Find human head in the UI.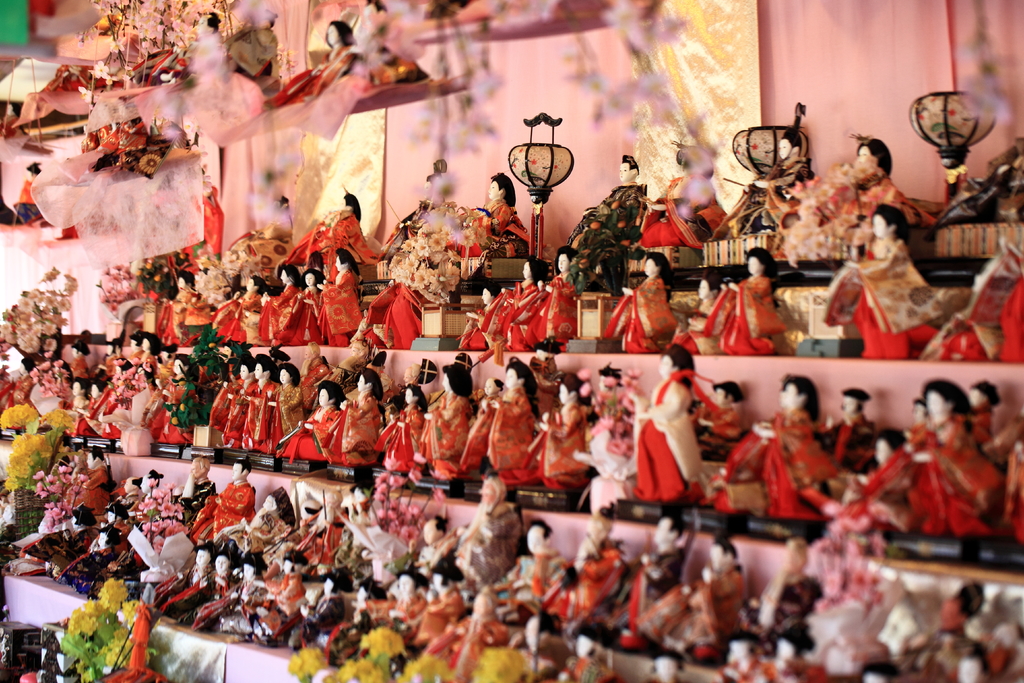
UI element at left=25, top=163, right=41, bottom=184.
